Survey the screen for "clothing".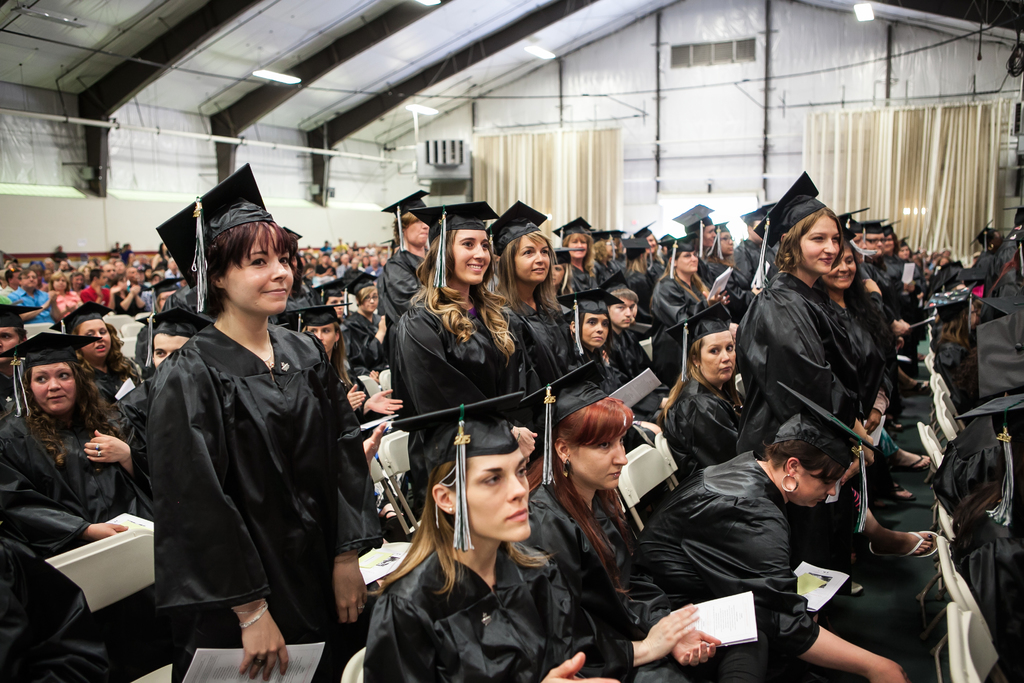
Survey found: [left=488, top=269, right=595, bottom=393].
